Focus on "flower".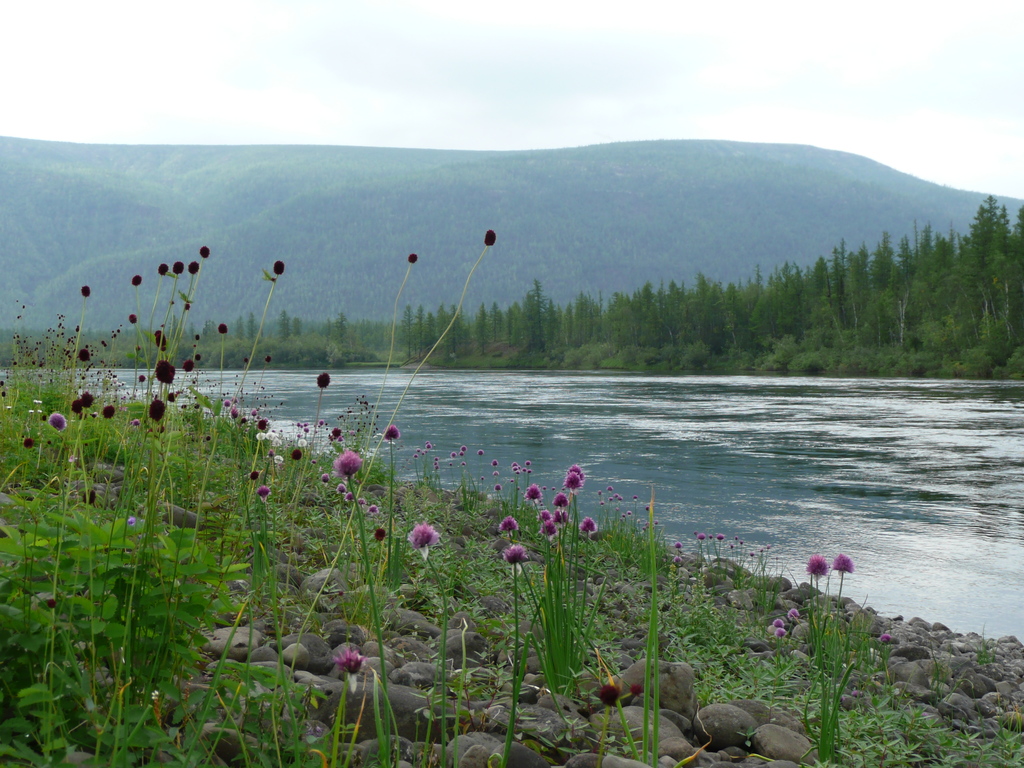
Focused at BBox(407, 253, 420, 266).
